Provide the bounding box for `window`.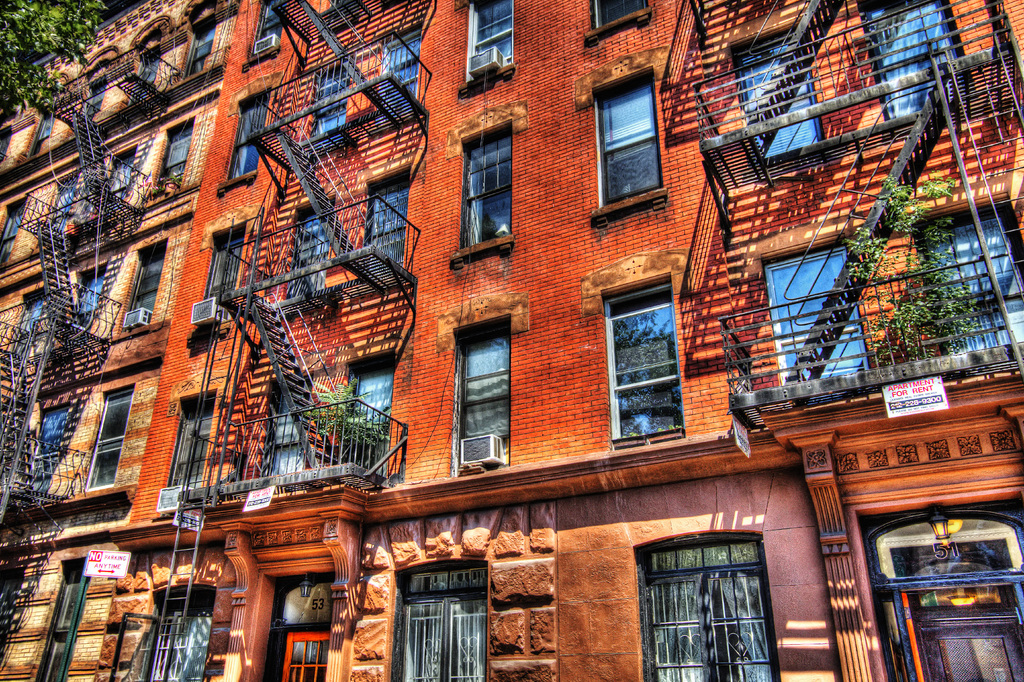
(606, 284, 678, 440).
